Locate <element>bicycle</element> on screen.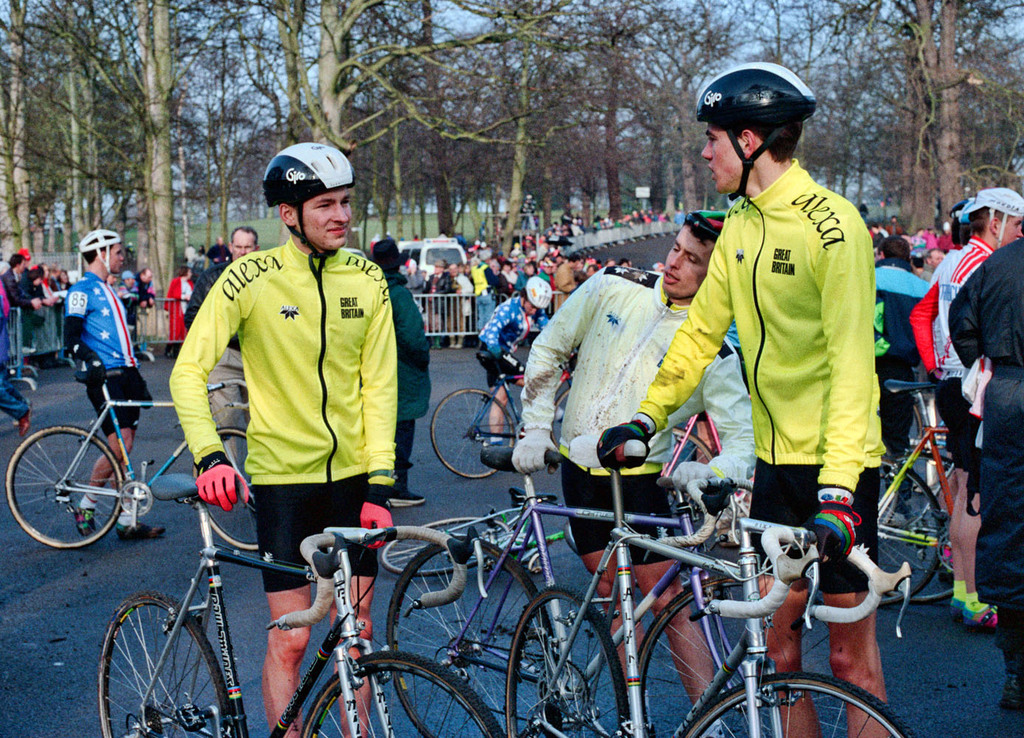
On screen at <bbox>429, 348, 572, 483</bbox>.
